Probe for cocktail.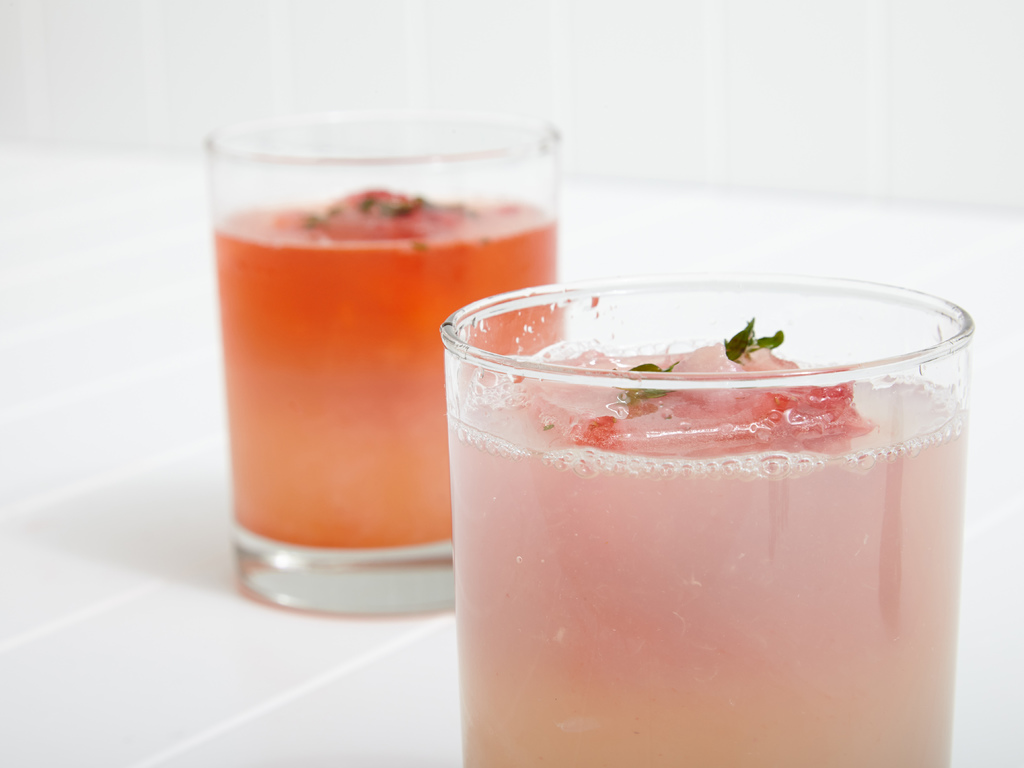
Probe result: pyautogui.locateOnScreen(404, 248, 981, 751).
